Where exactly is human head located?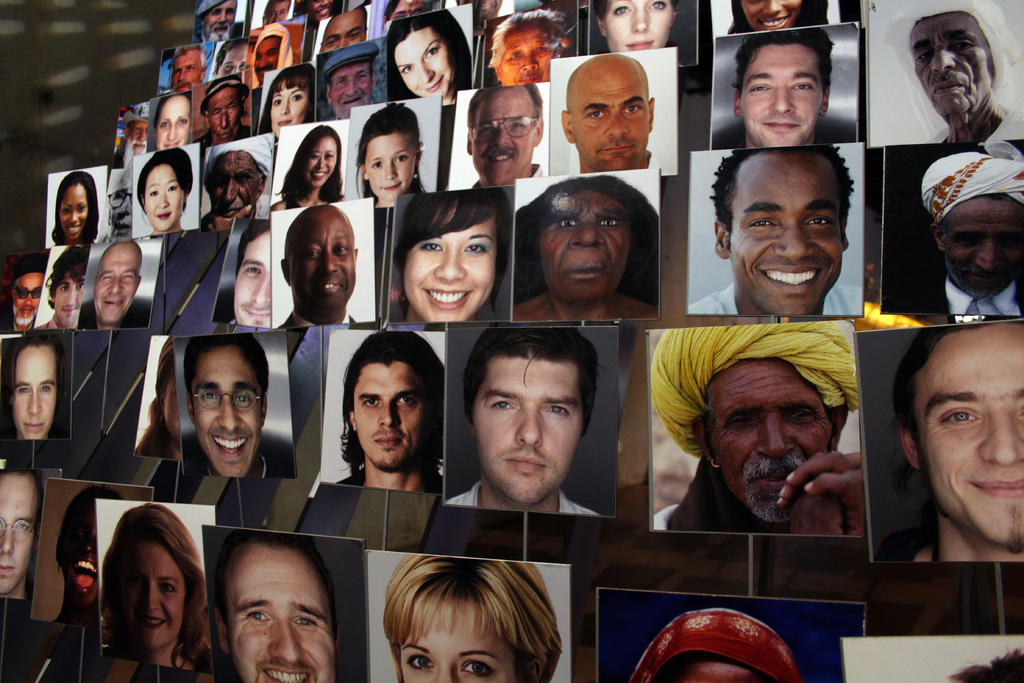
Its bounding box is Rect(186, 336, 269, 480).
